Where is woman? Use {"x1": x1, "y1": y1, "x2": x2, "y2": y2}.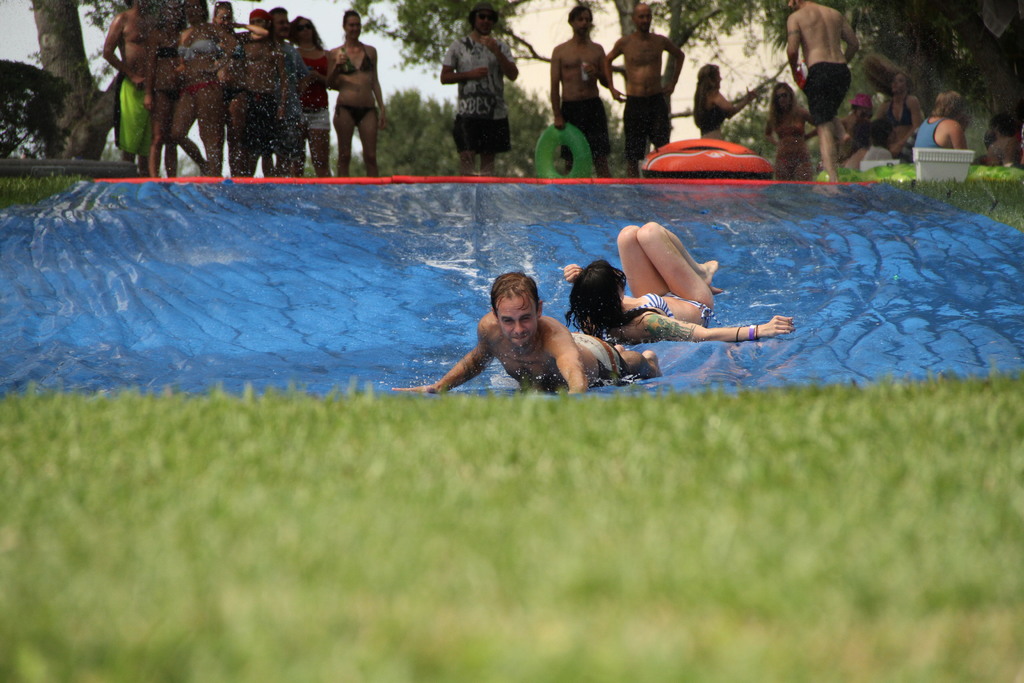
{"x1": 689, "y1": 62, "x2": 758, "y2": 139}.
